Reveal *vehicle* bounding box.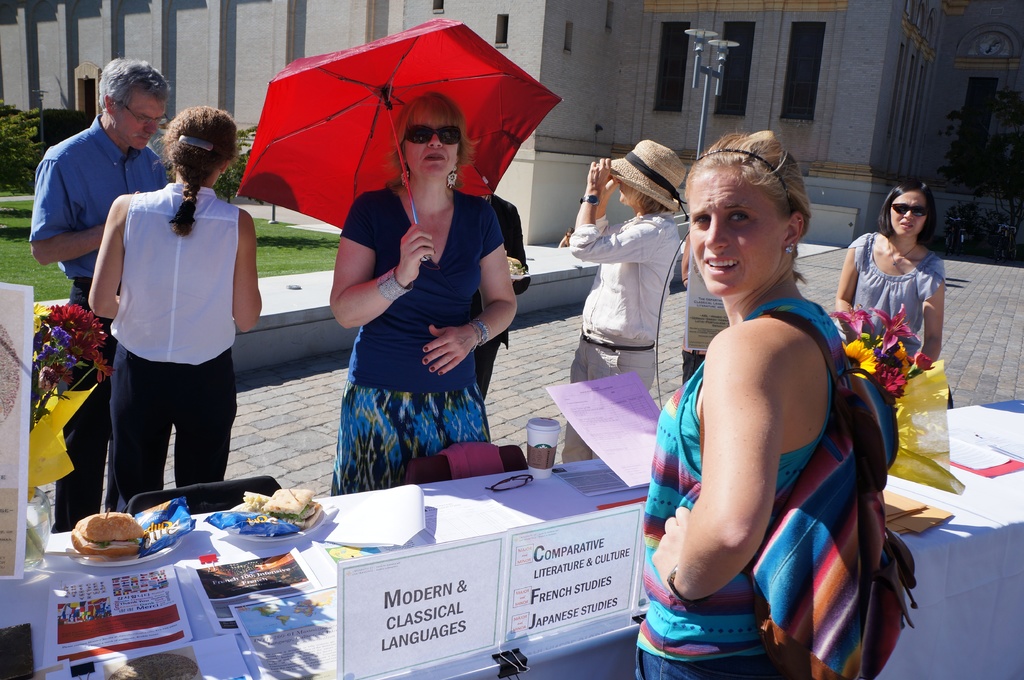
Revealed: bbox(942, 212, 968, 255).
